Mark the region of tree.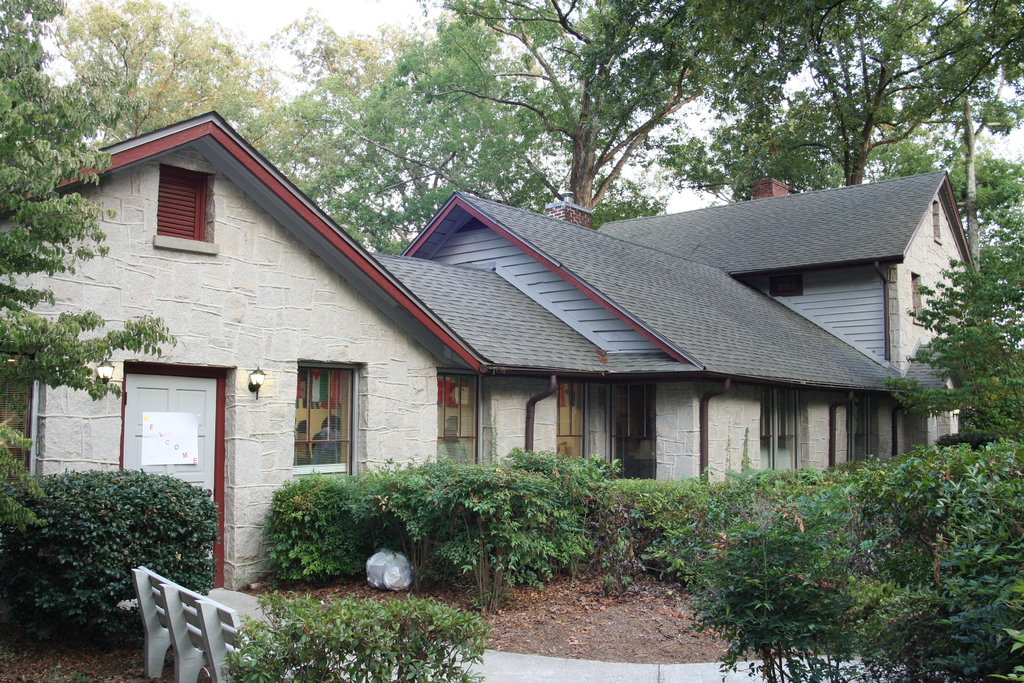
Region: (x1=420, y1=4, x2=733, y2=206).
